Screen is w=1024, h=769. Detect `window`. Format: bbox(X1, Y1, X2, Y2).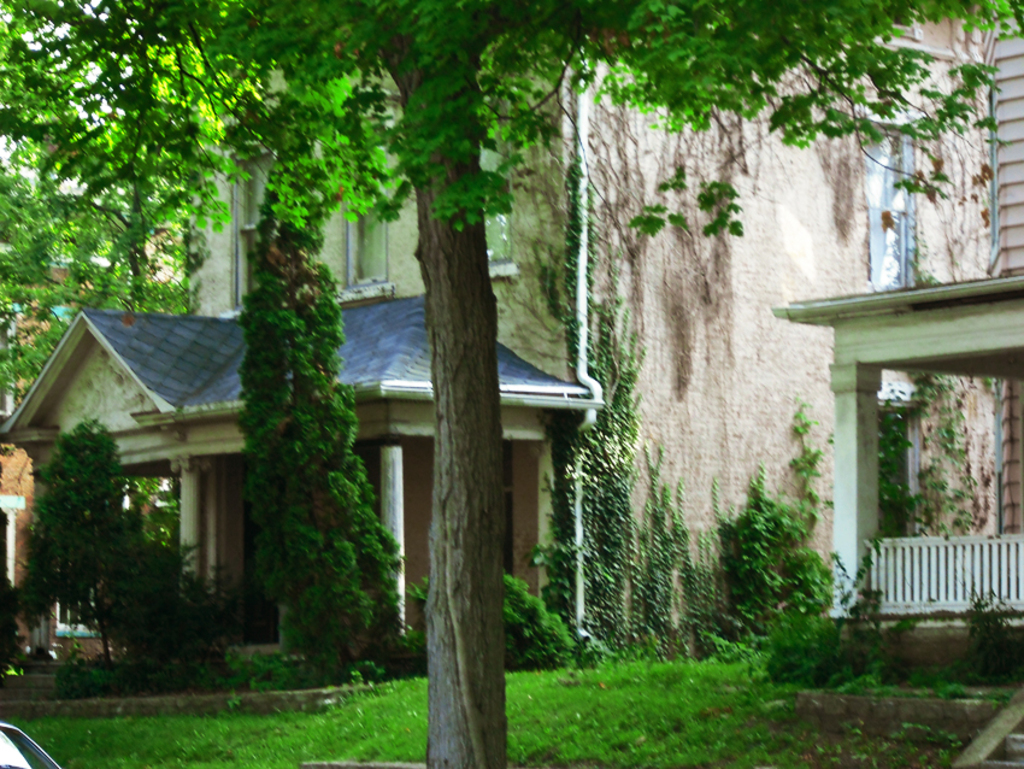
bbox(859, 124, 913, 281).
